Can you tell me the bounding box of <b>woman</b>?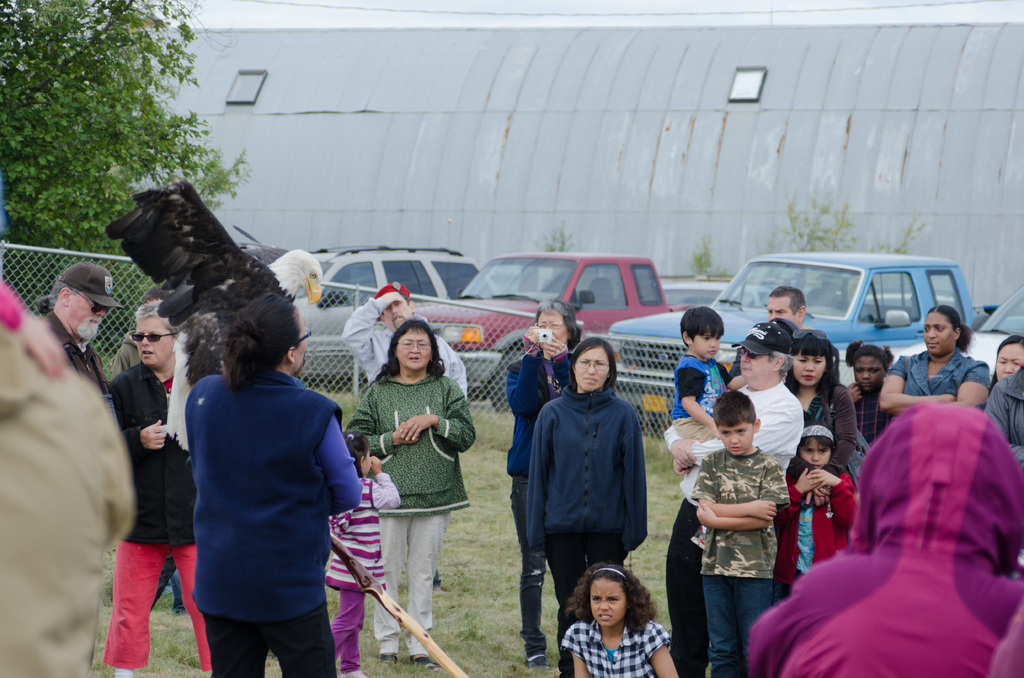
box(779, 324, 859, 512).
